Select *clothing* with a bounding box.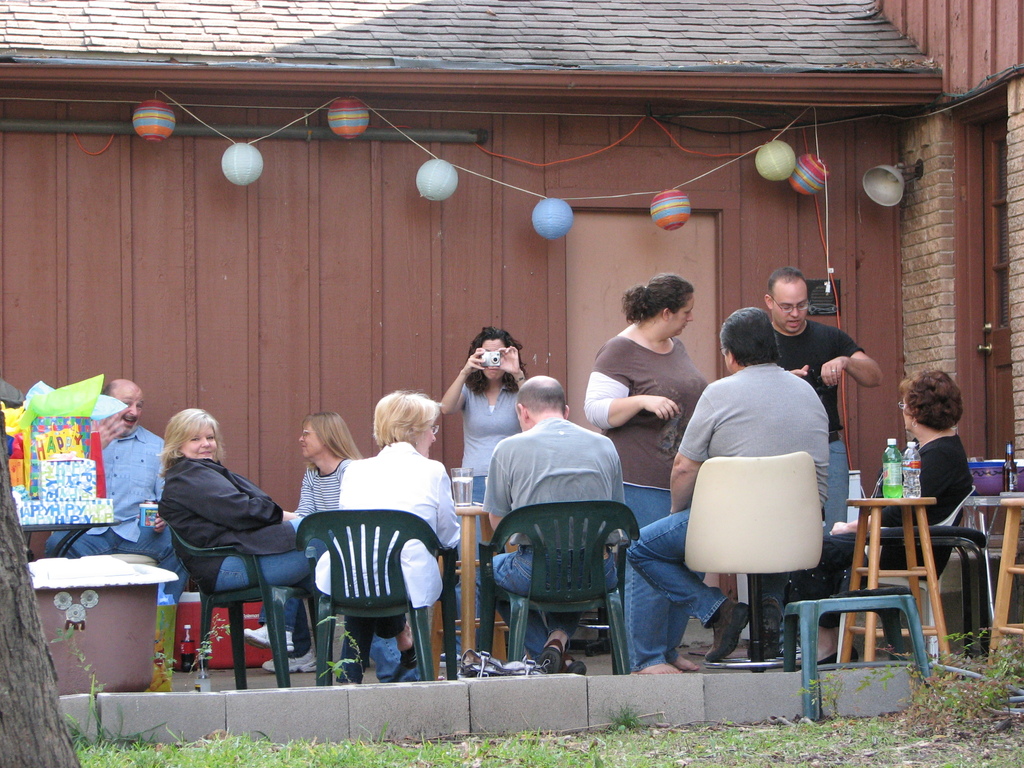
bbox=[580, 329, 706, 669].
